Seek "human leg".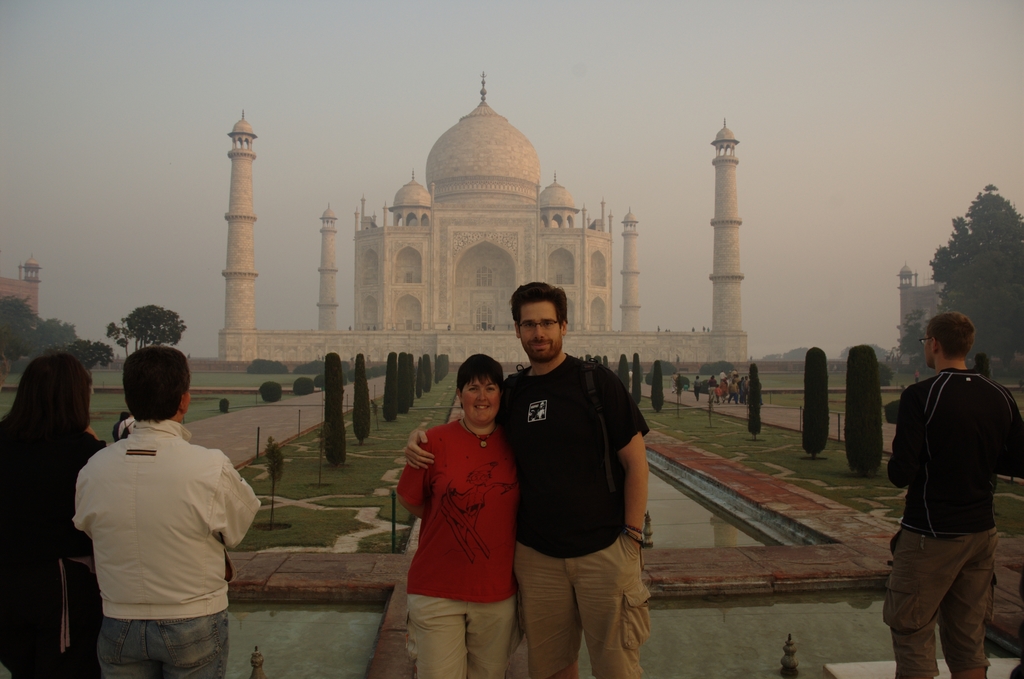
941 531 992 678.
